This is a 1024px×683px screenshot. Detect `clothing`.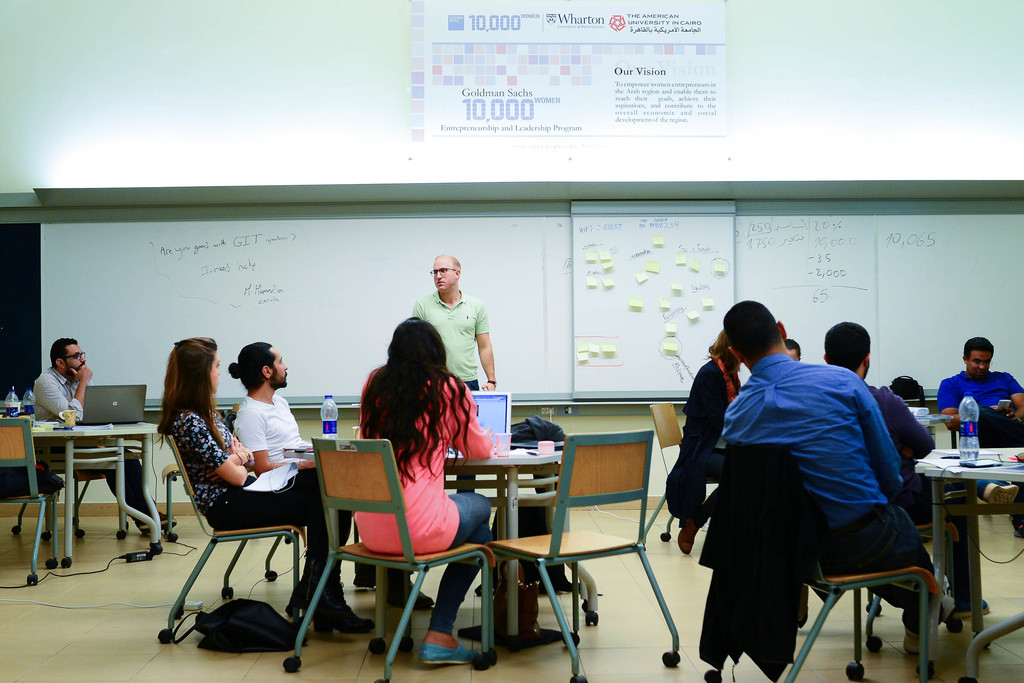
bbox=[410, 294, 494, 389].
